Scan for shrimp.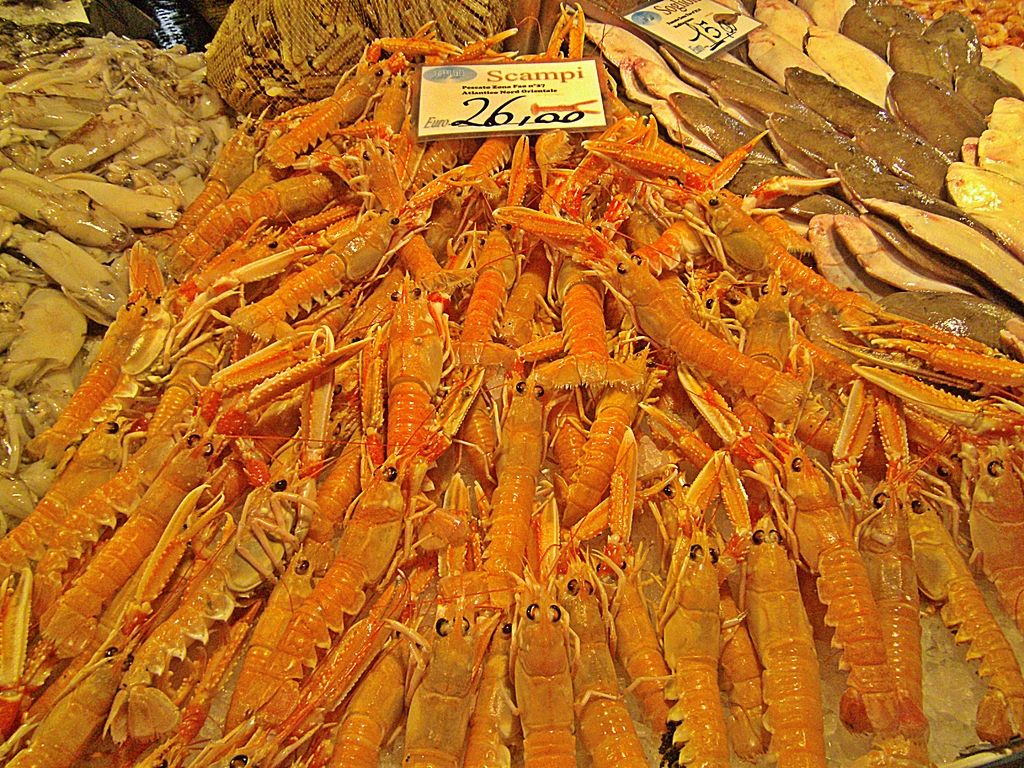
Scan result: crop(858, 440, 942, 765).
